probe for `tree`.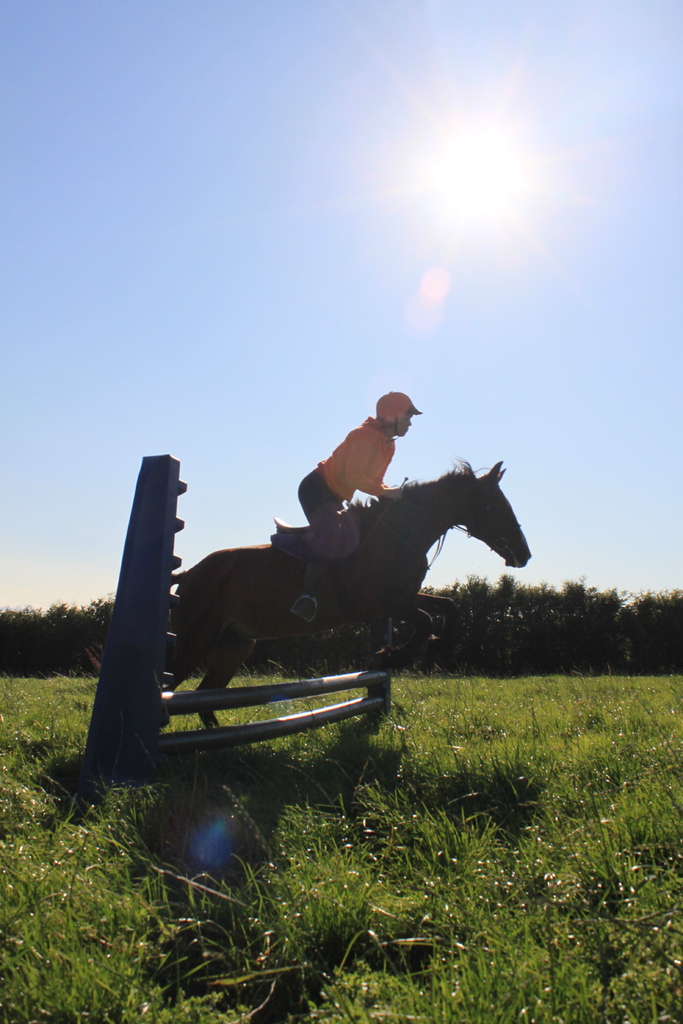
Probe result: region(21, 605, 76, 668).
